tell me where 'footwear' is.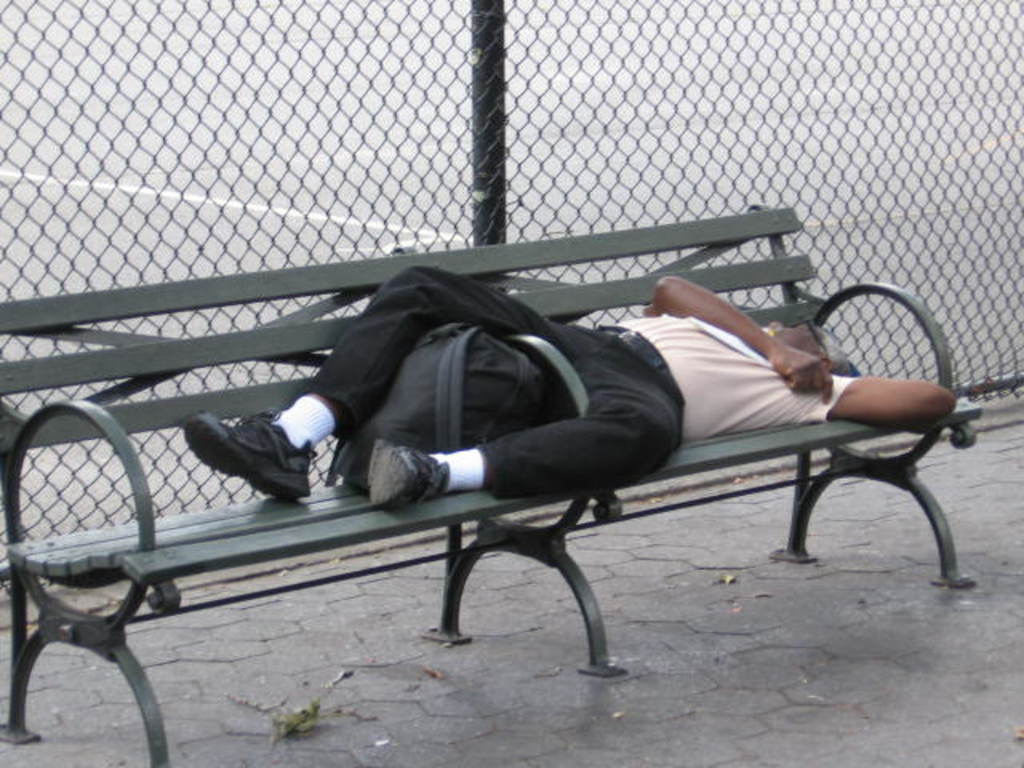
'footwear' is at crop(194, 414, 310, 506).
